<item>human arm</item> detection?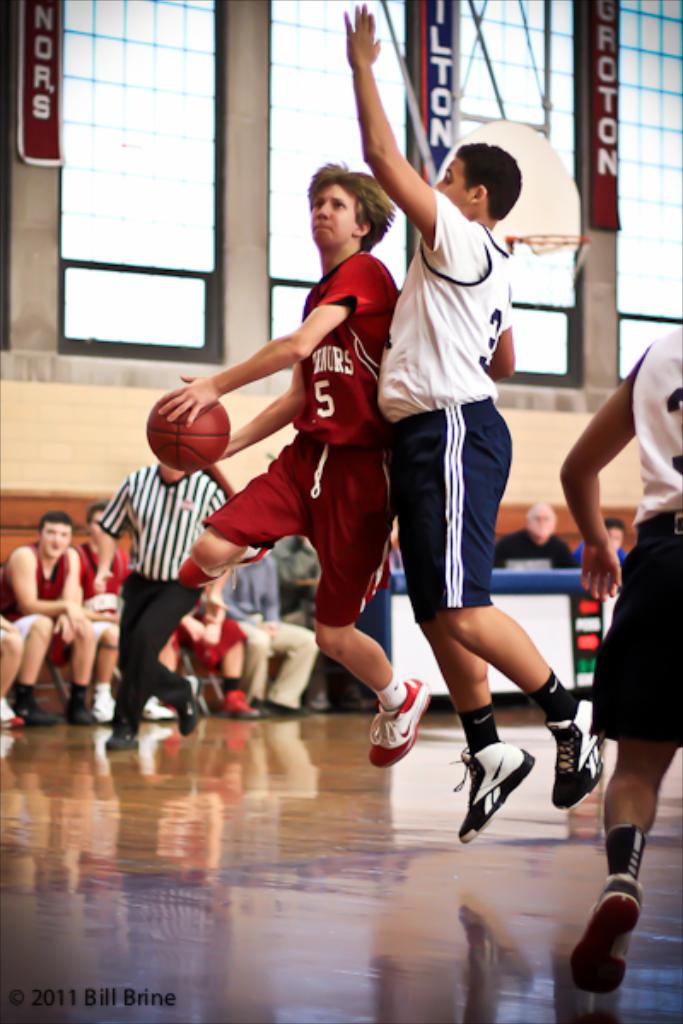
x1=169, y1=287, x2=359, y2=432
